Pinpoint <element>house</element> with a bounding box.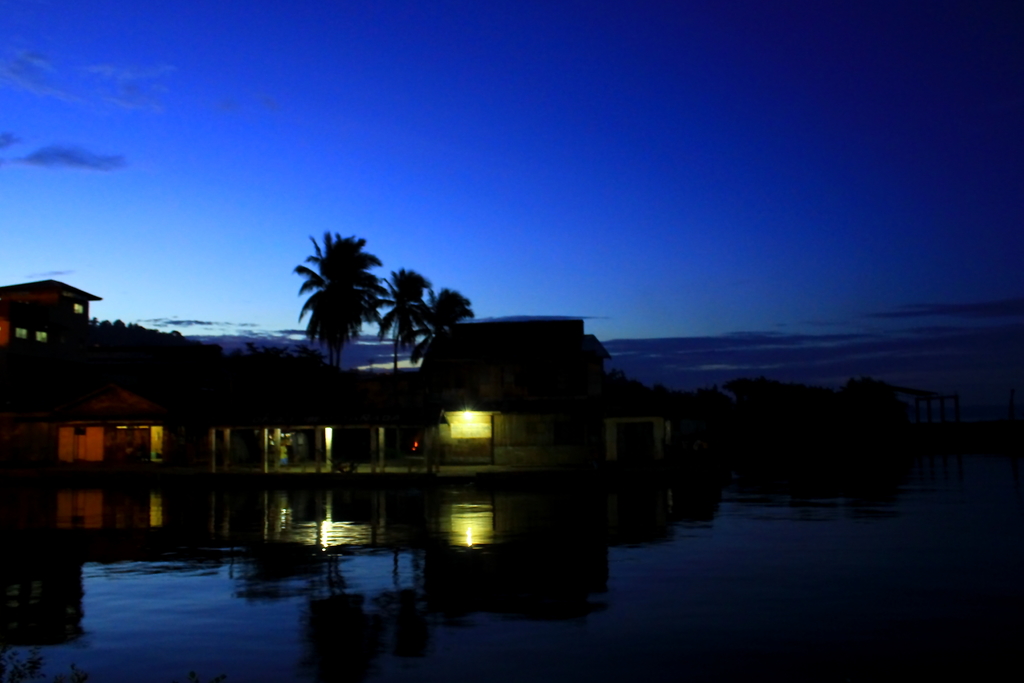
(723, 366, 831, 465).
